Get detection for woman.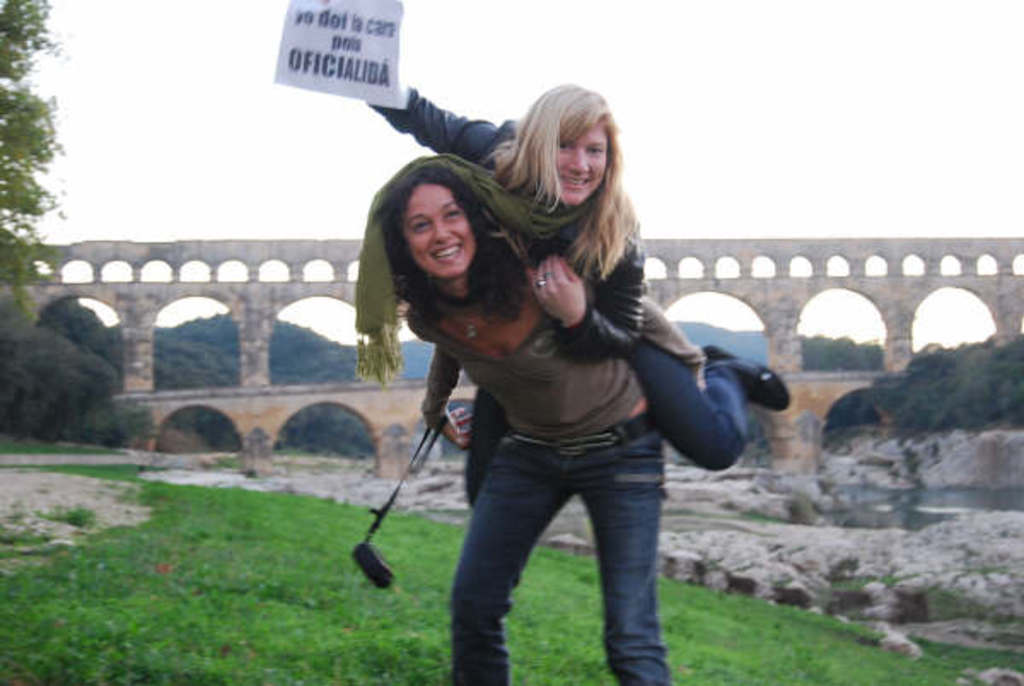
Detection: x1=375 y1=155 x2=676 y2=684.
